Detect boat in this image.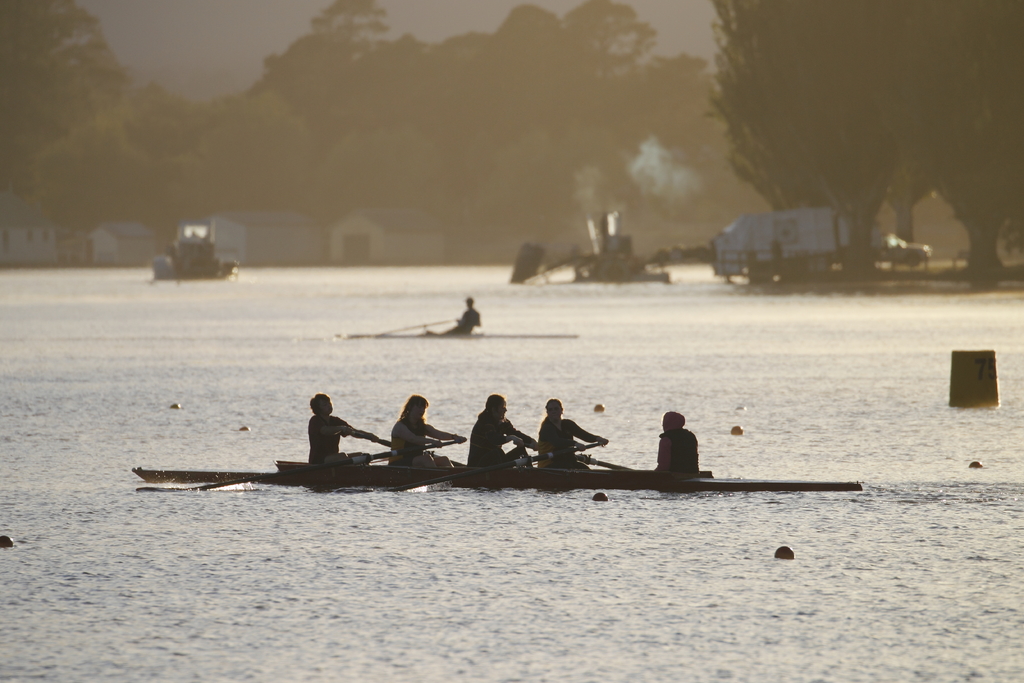
Detection: bbox=[545, 219, 675, 285].
